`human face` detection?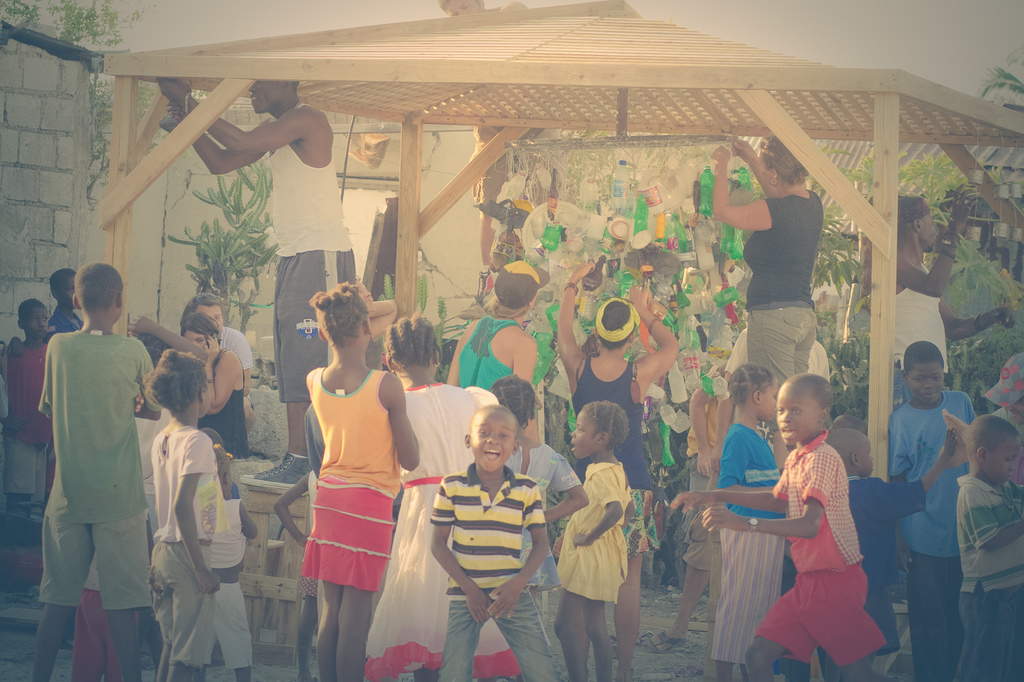
<region>248, 78, 283, 109</region>
